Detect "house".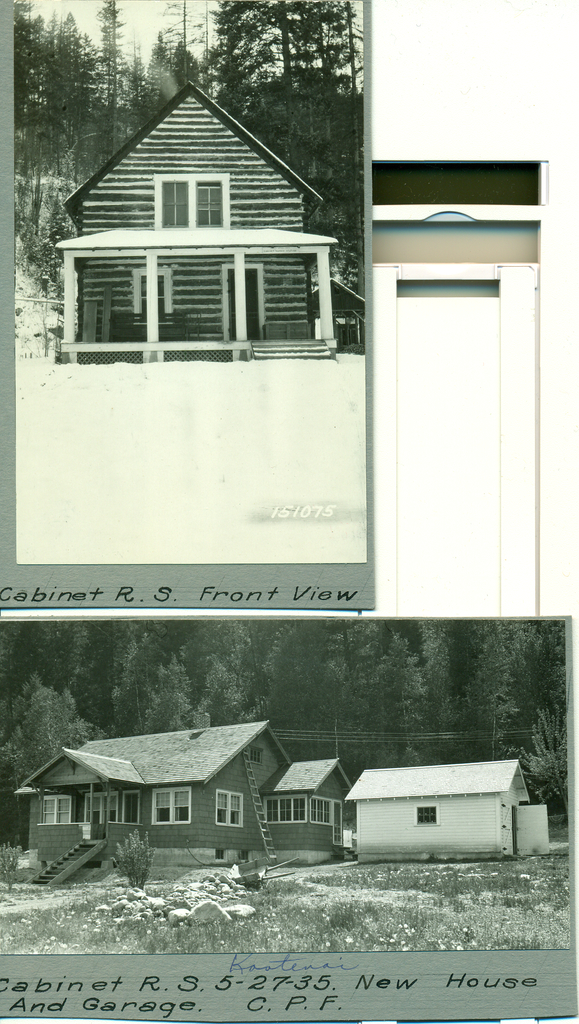
Detected at 31:720:325:883.
